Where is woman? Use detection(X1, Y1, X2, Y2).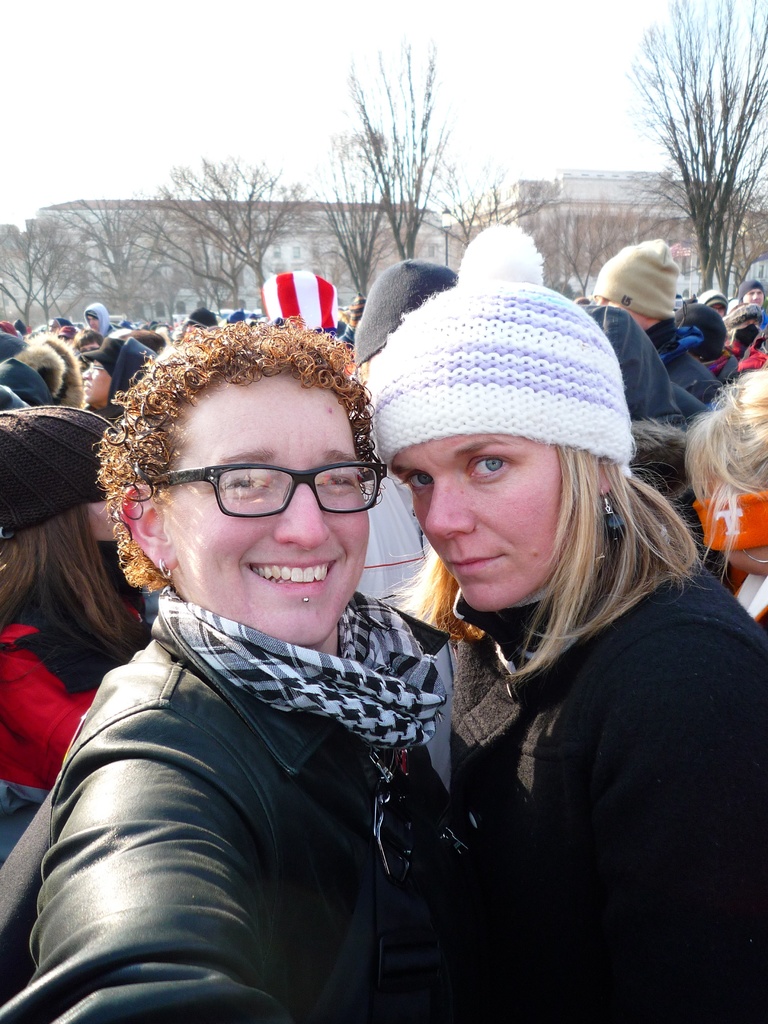
detection(0, 404, 153, 870).
